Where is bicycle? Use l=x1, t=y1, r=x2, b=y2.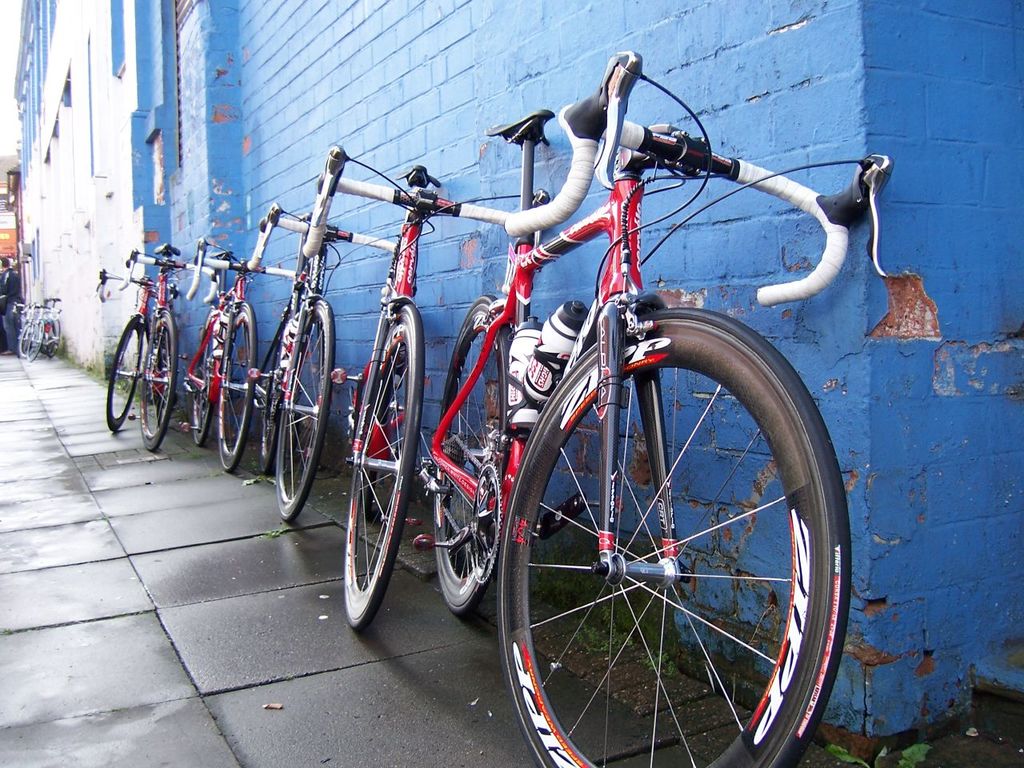
l=248, t=202, r=402, b=526.
